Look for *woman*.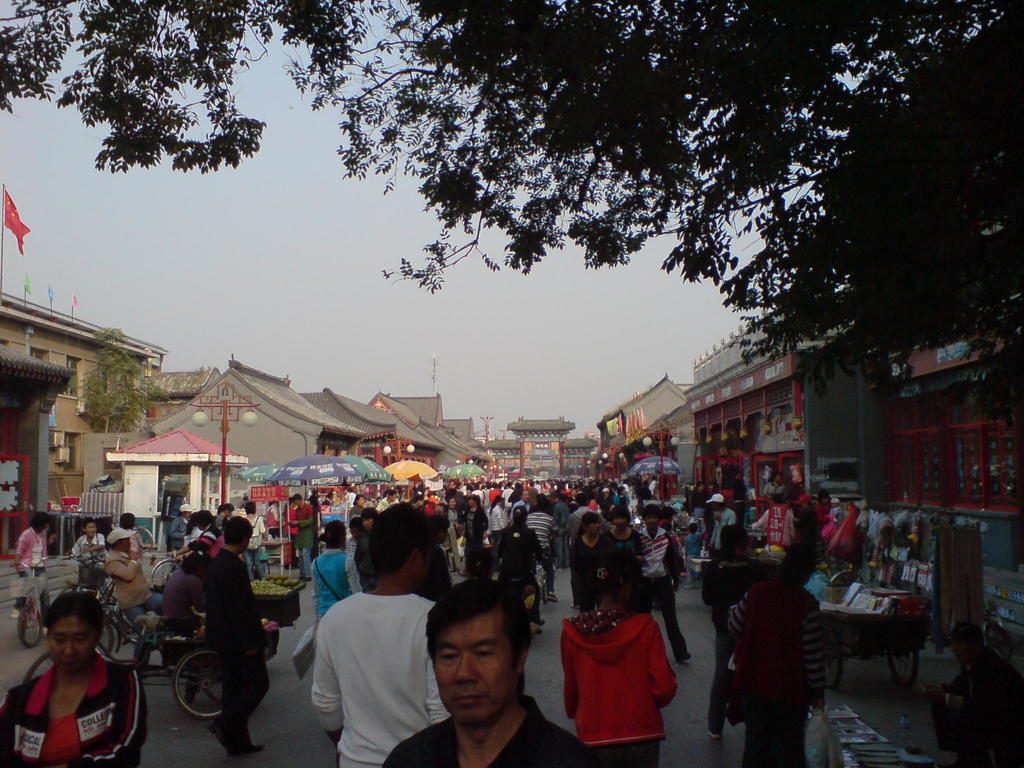
Found: 6, 592, 141, 767.
